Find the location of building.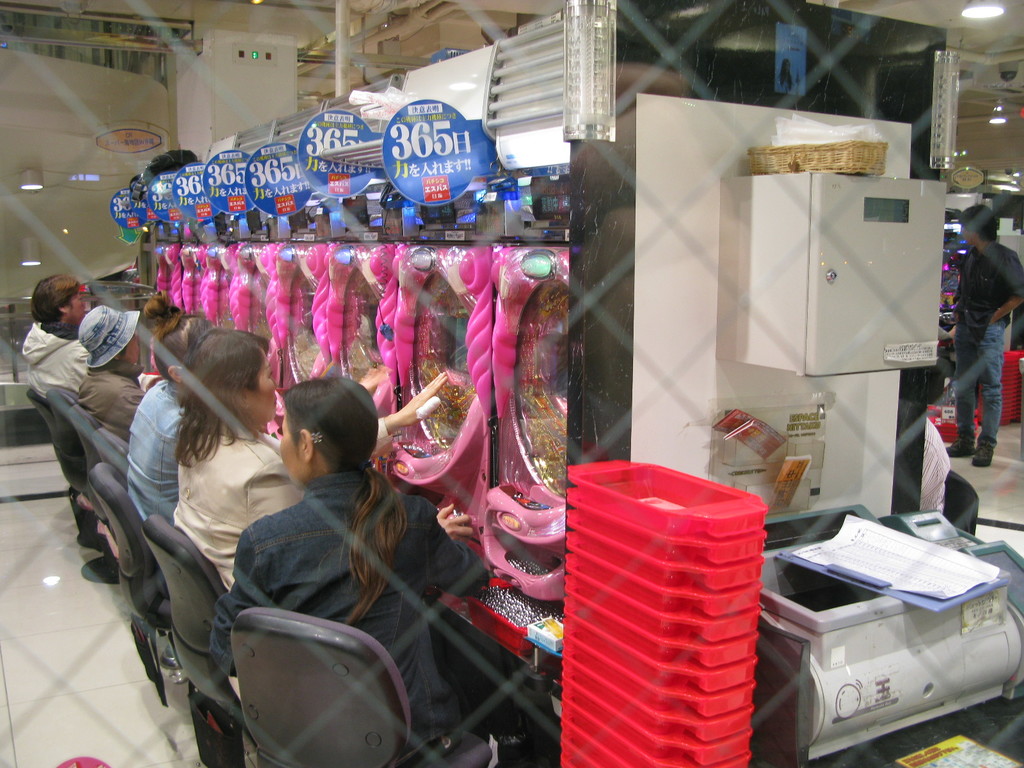
Location: locate(0, 2, 1023, 767).
